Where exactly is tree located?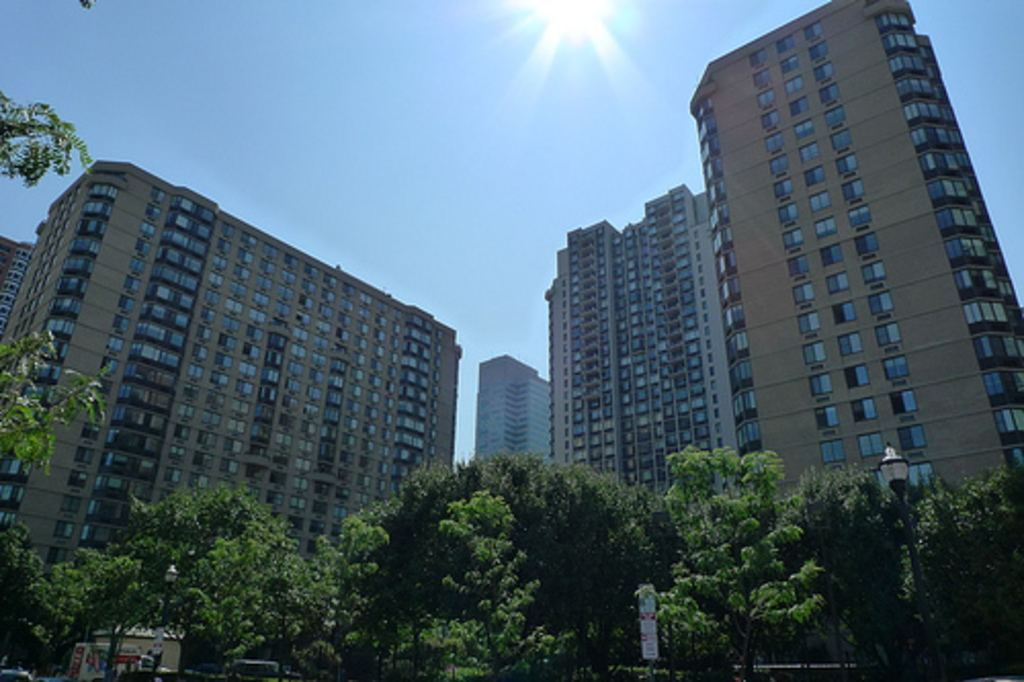
Its bounding box is crop(907, 438, 1022, 680).
